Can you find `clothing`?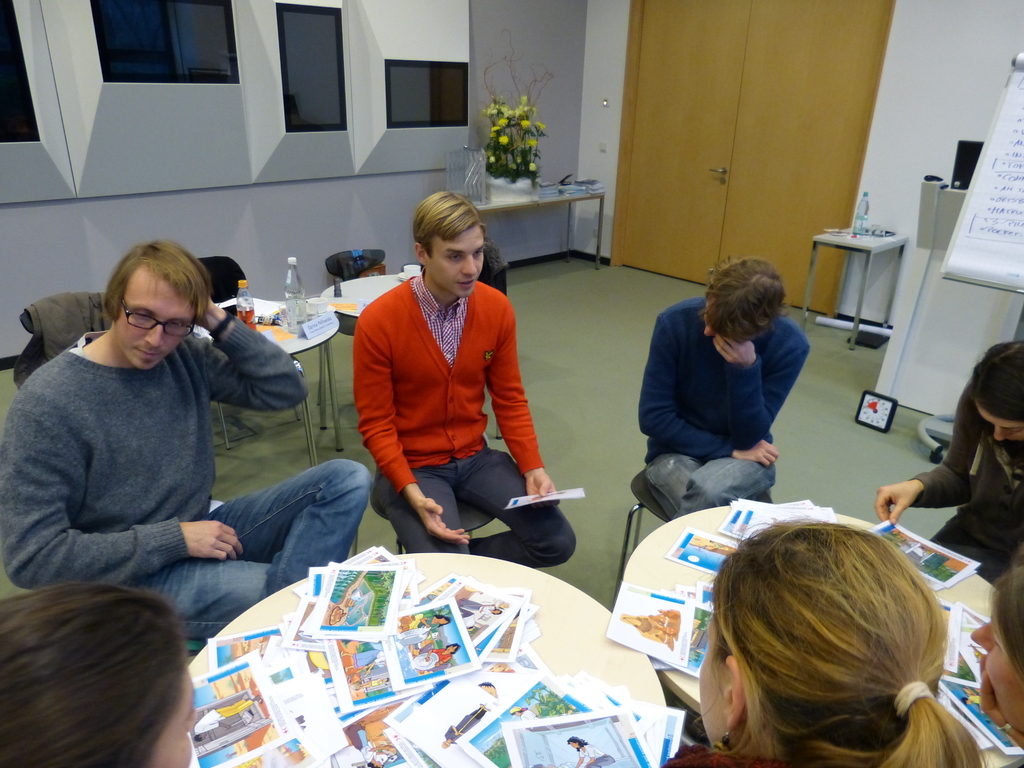
Yes, bounding box: locate(634, 298, 812, 512).
